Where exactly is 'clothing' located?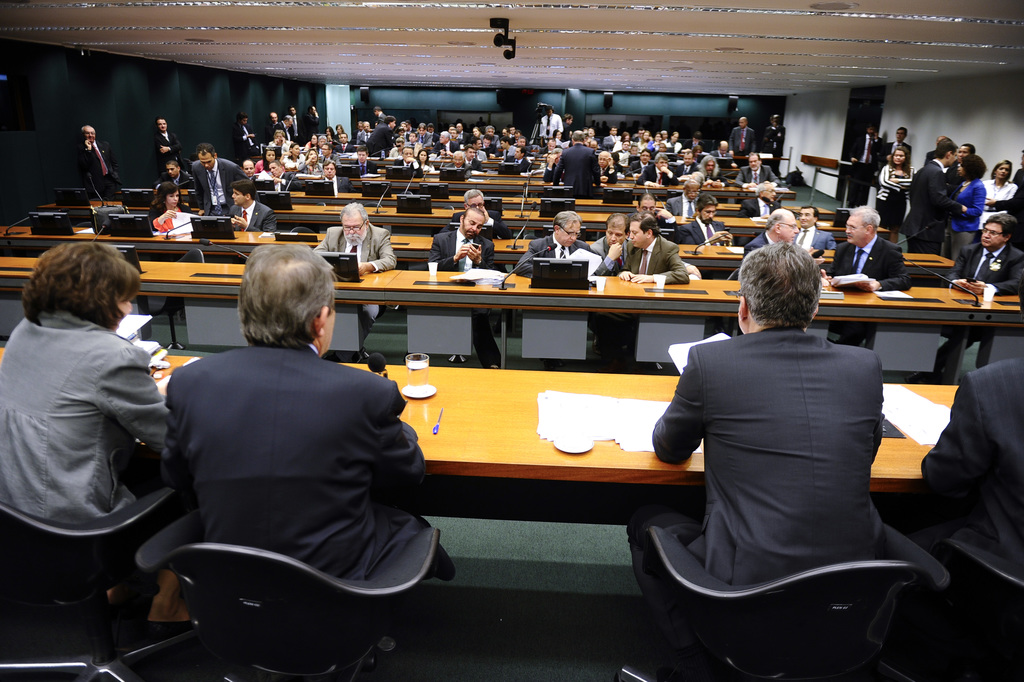
Its bounding box is (left=828, top=238, right=923, bottom=297).
